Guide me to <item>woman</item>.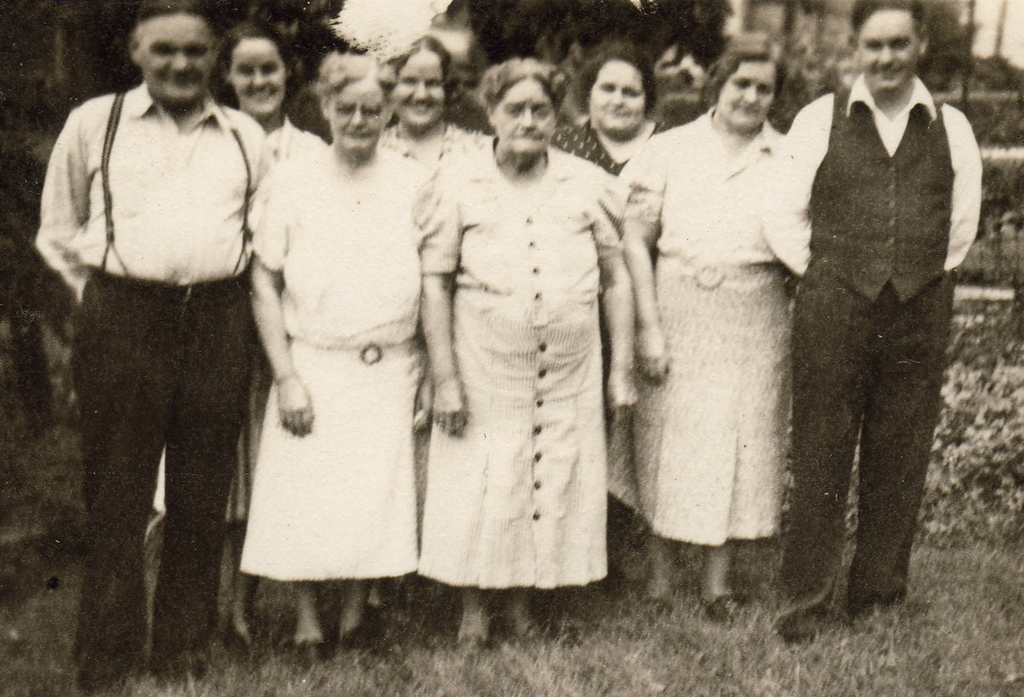
Guidance: <box>405,51,625,659</box>.
